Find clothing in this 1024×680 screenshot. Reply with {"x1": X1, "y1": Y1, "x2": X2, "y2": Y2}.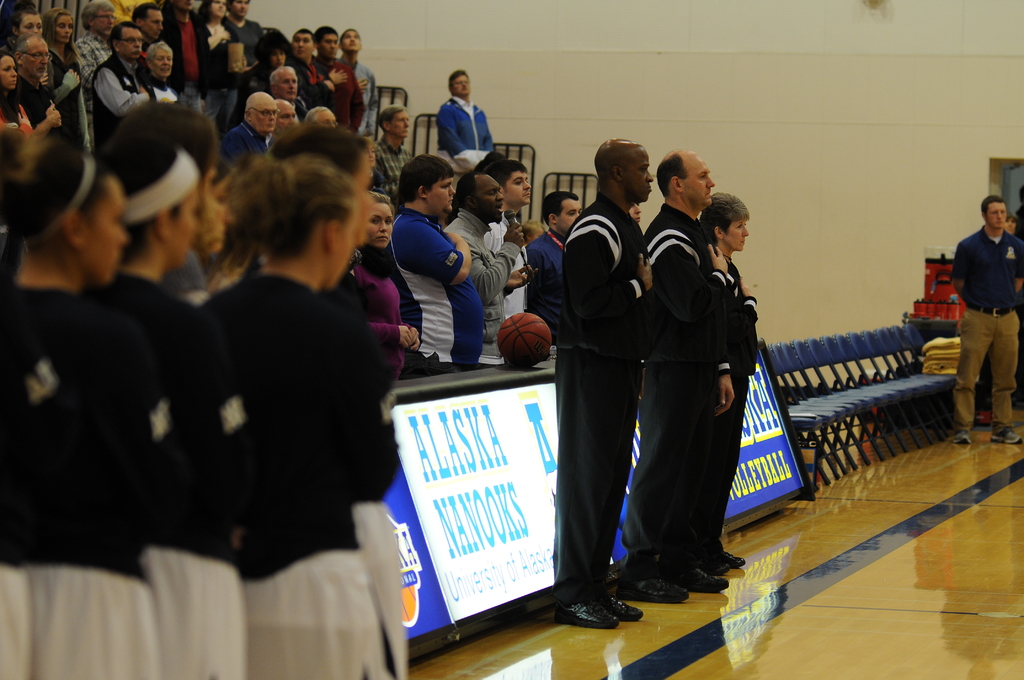
{"x1": 348, "y1": 255, "x2": 424, "y2": 371}.
